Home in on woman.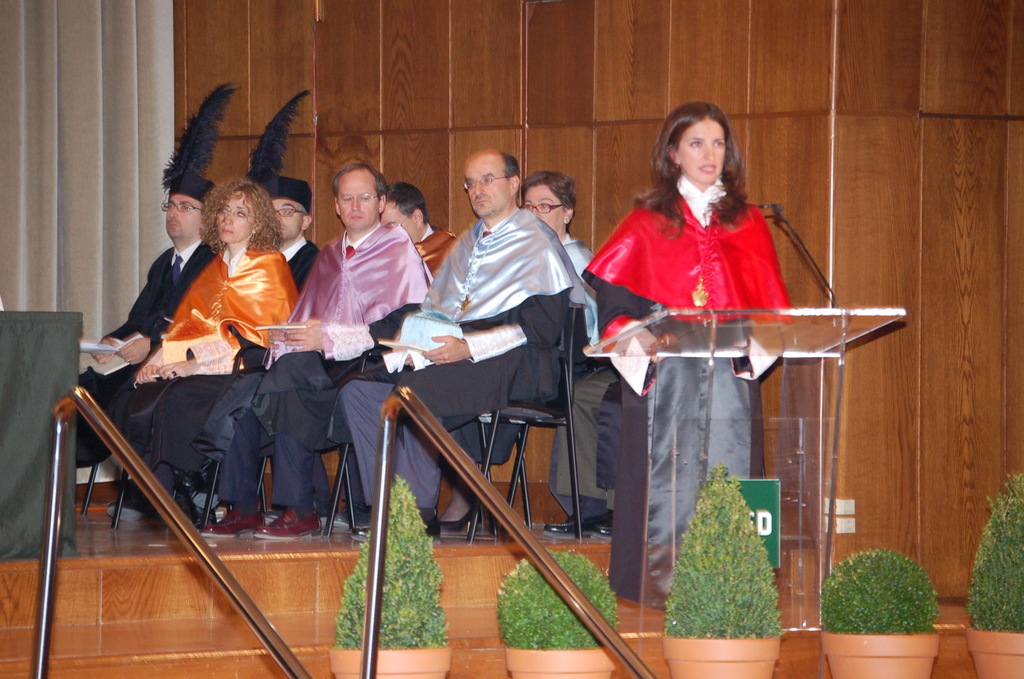
Homed in at (580, 101, 792, 601).
